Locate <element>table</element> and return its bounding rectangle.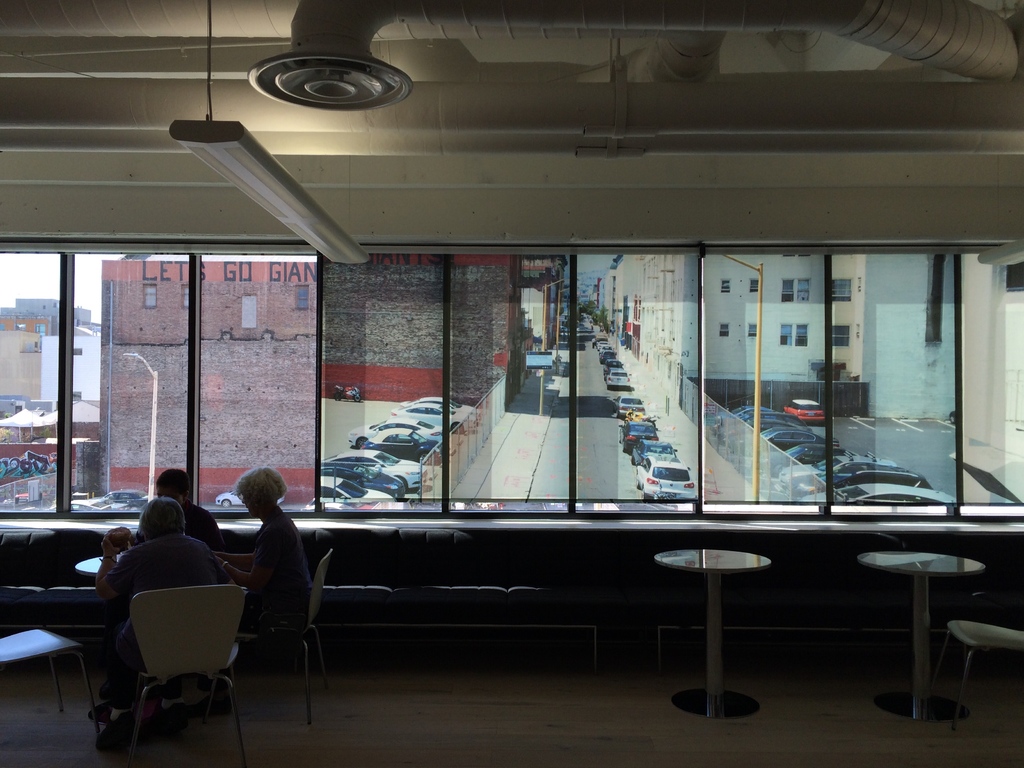
locate(71, 542, 120, 586).
